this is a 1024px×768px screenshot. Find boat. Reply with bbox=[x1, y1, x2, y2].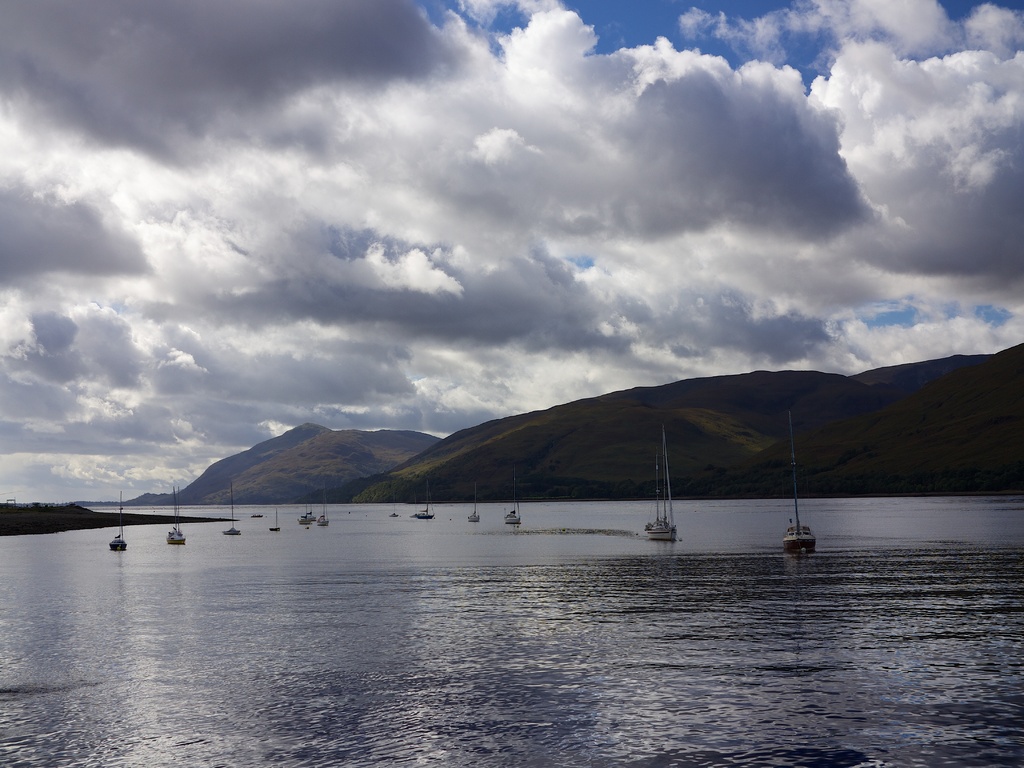
bbox=[104, 483, 128, 553].
